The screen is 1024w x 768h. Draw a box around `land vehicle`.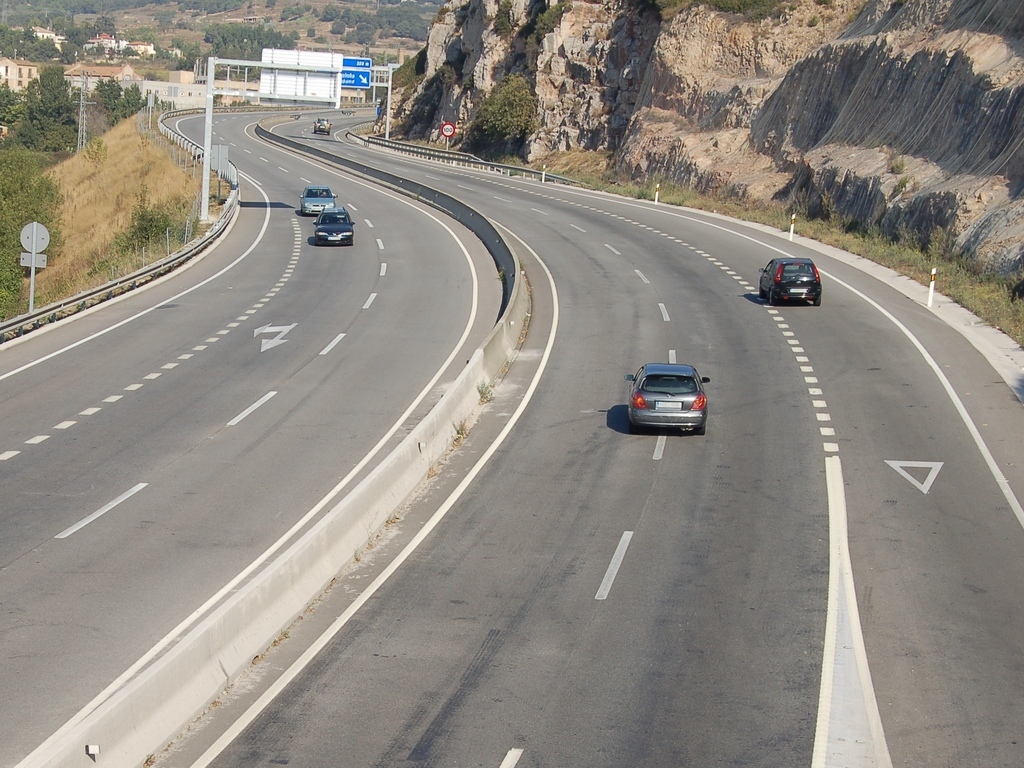
<region>623, 362, 712, 439</region>.
